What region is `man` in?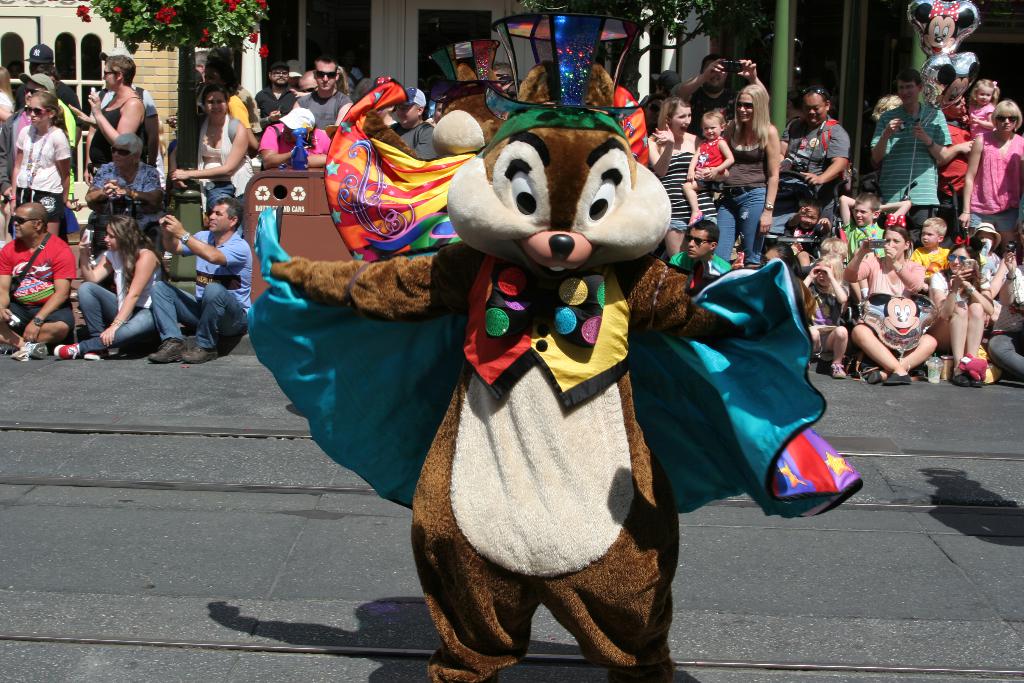
10:35:79:106.
